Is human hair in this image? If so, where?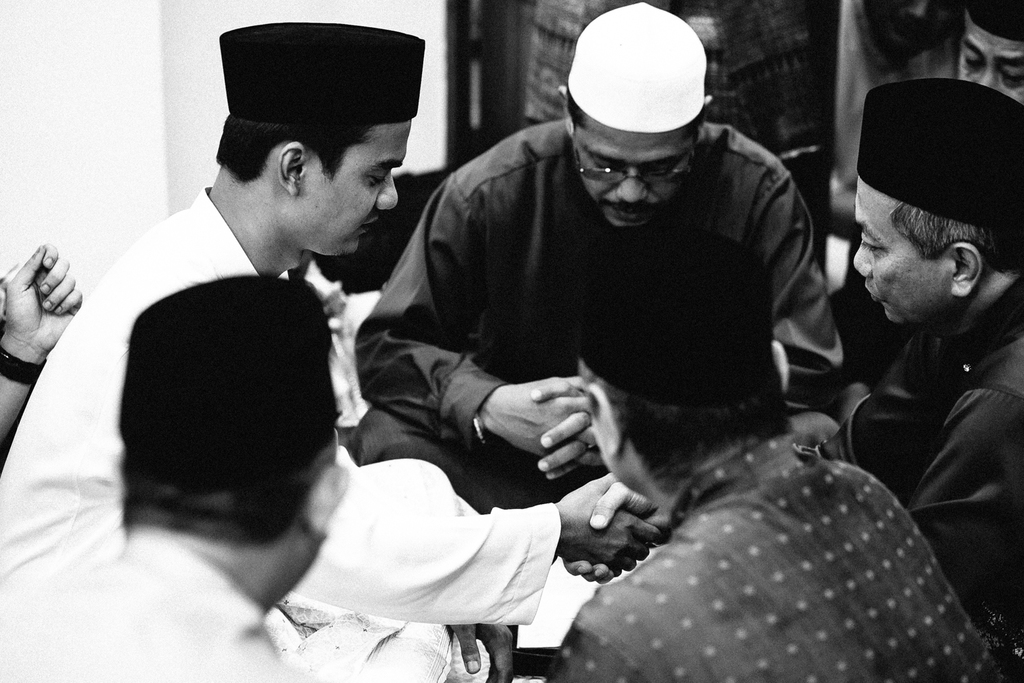
Yes, at {"x1": 218, "y1": 125, "x2": 373, "y2": 184}.
